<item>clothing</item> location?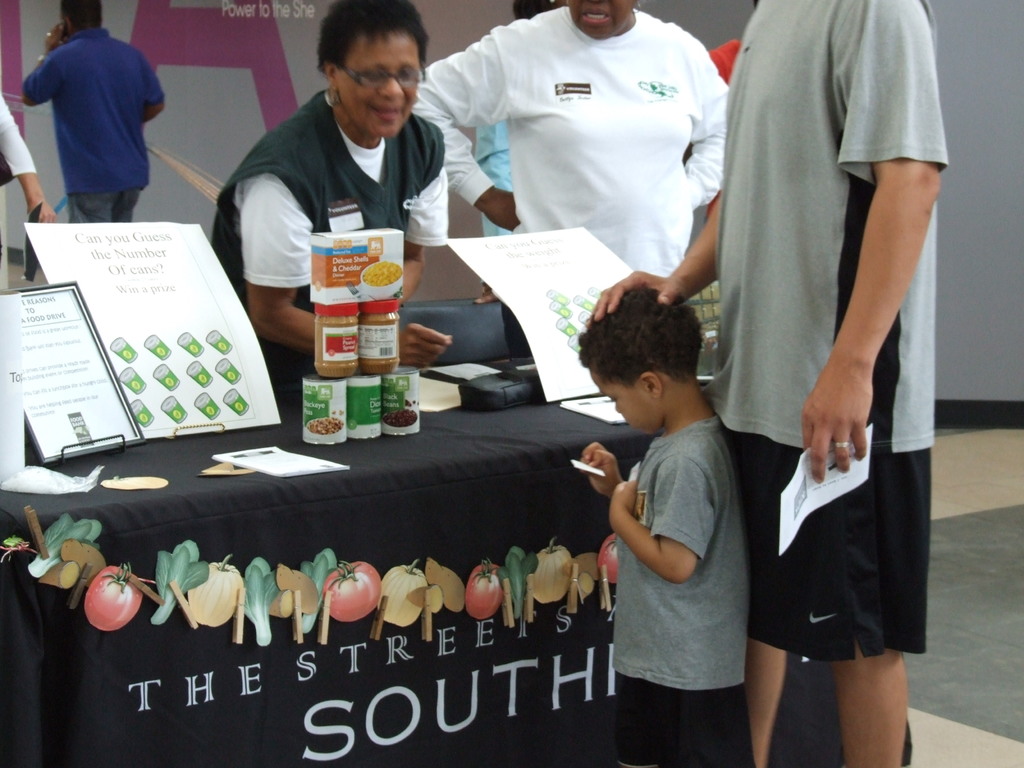
(x1=746, y1=430, x2=932, y2=660)
